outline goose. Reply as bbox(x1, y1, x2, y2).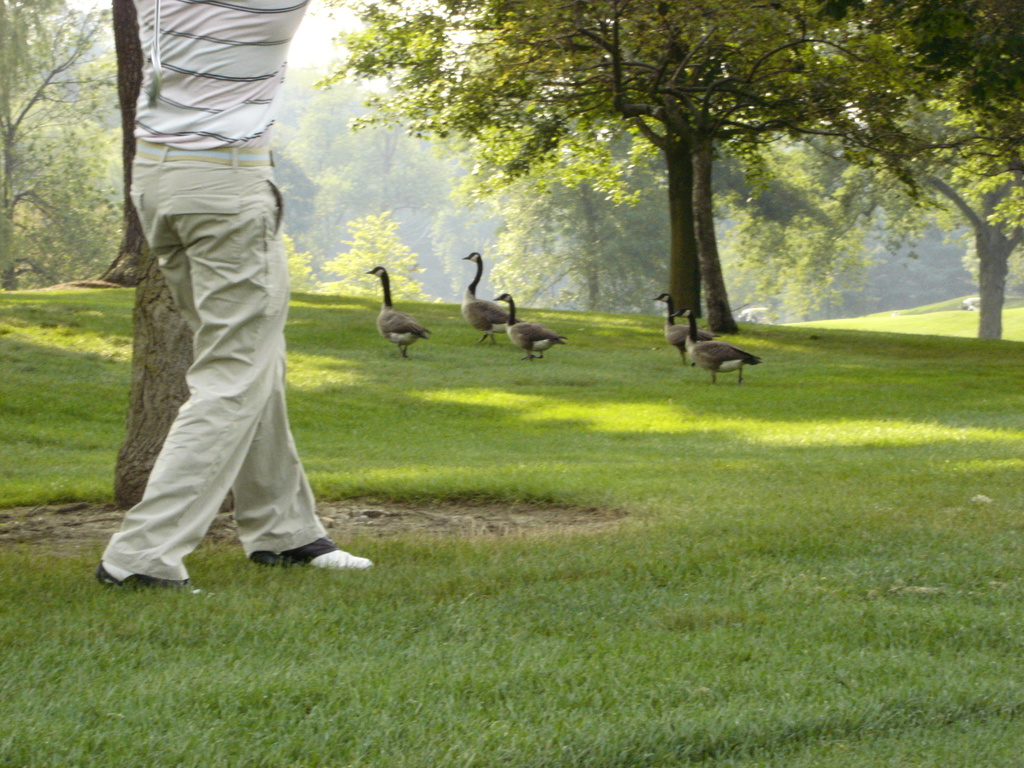
bbox(461, 247, 515, 351).
